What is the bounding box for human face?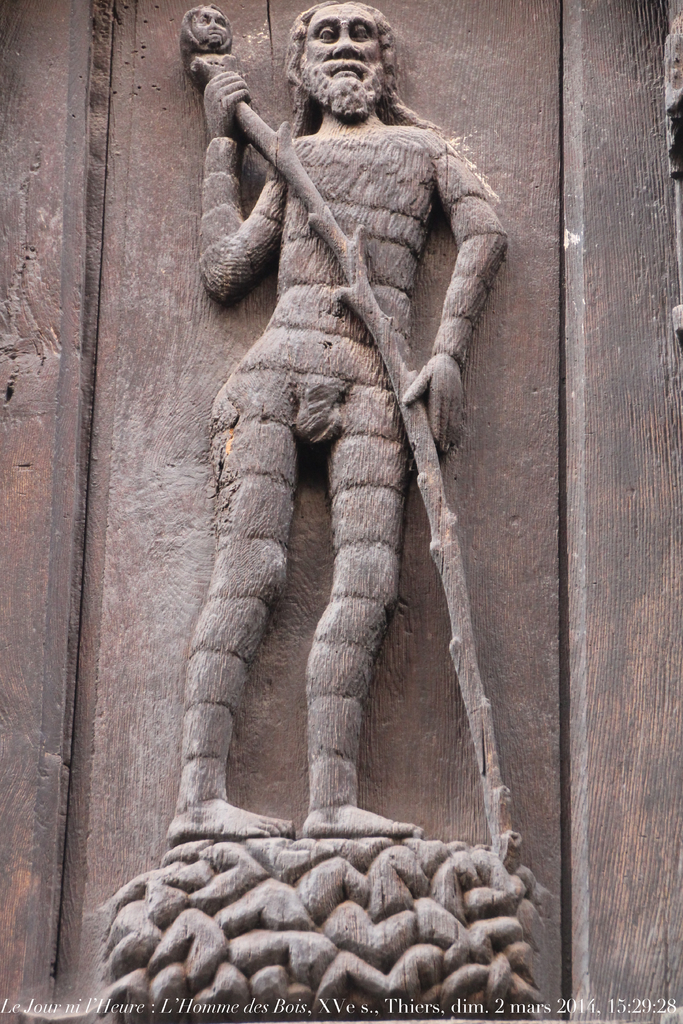
[left=193, top=4, right=229, bottom=43].
